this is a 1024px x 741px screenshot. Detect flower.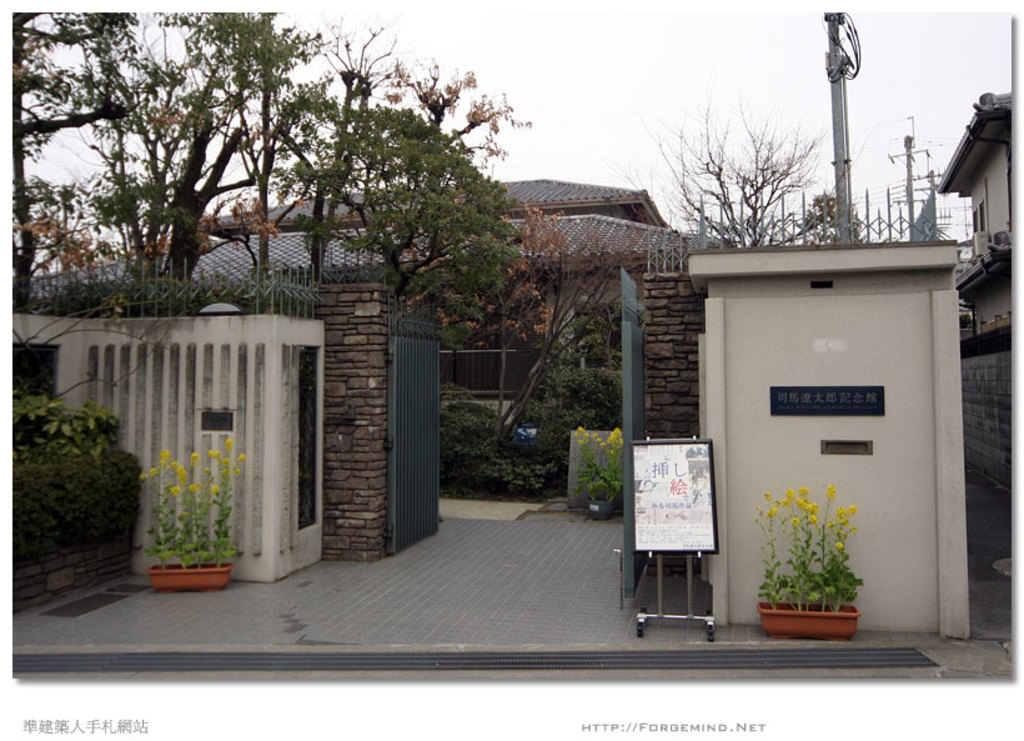
{"x1": 573, "y1": 426, "x2": 584, "y2": 437}.
